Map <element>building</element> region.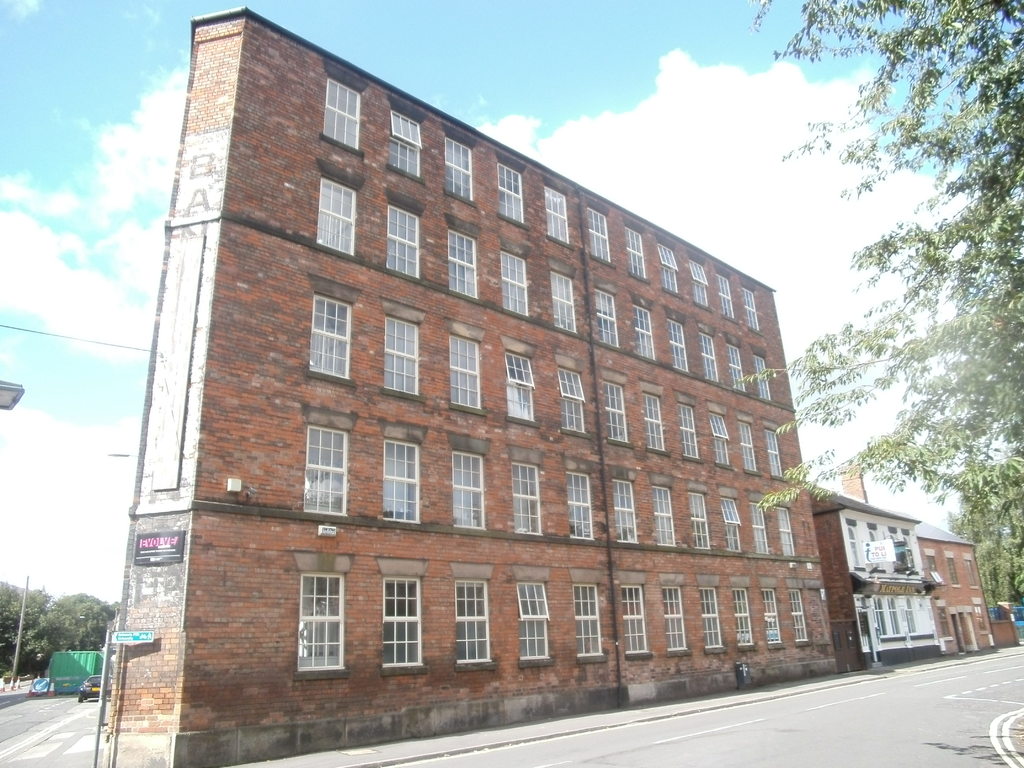
Mapped to (left=808, top=491, right=920, bottom=672).
